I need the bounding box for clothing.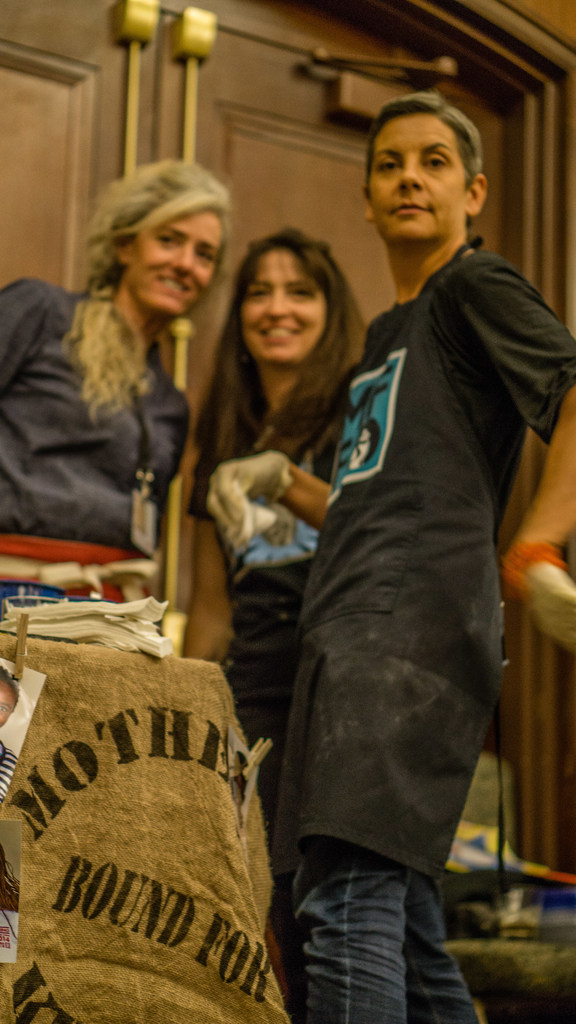
Here it is: select_region(273, 245, 575, 1023).
